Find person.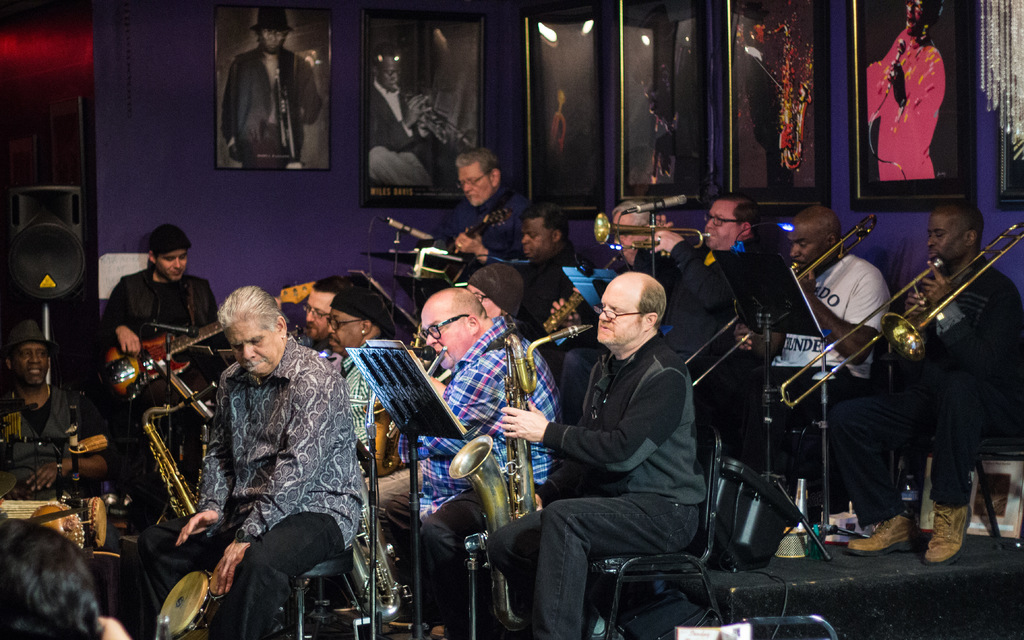
BBox(547, 198, 658, 427).
